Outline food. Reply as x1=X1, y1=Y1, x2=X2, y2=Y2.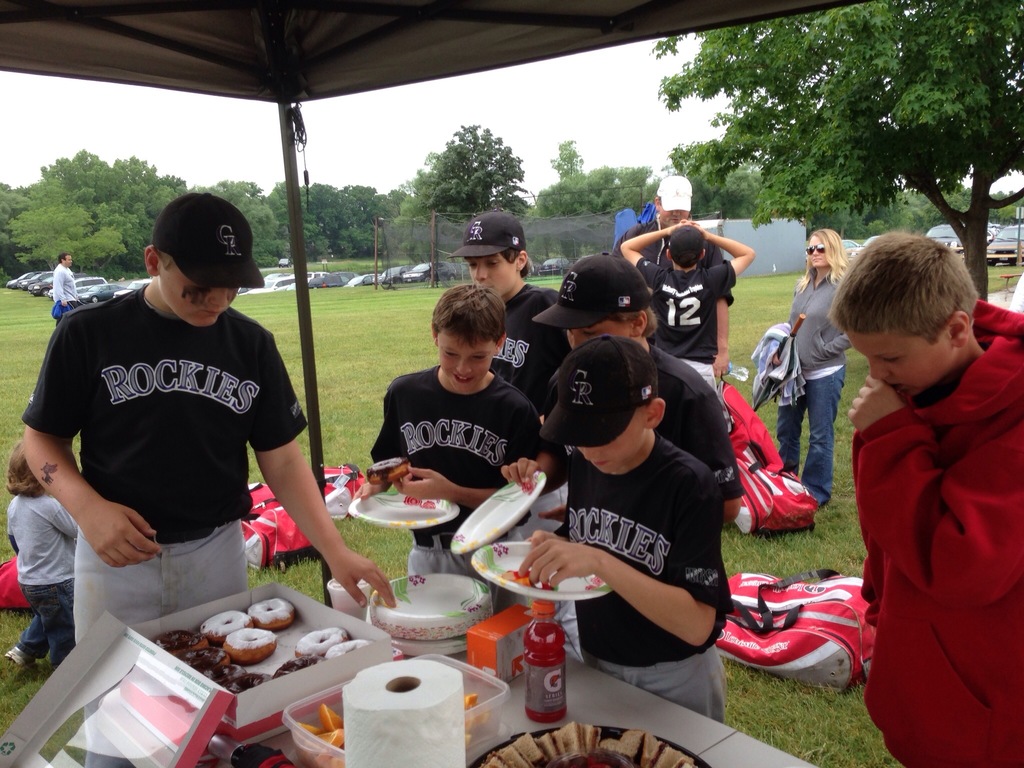
x1=153, y1=628, x2=206, y2=660.
